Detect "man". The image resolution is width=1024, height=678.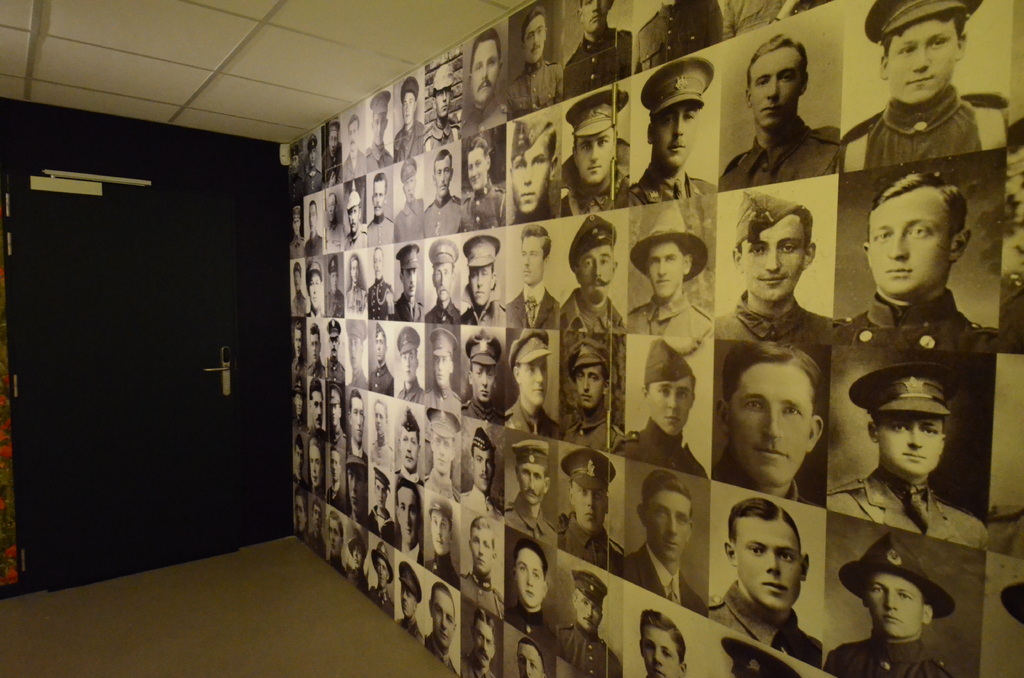
x1=326 y1=515 x2=345 y2=579.
